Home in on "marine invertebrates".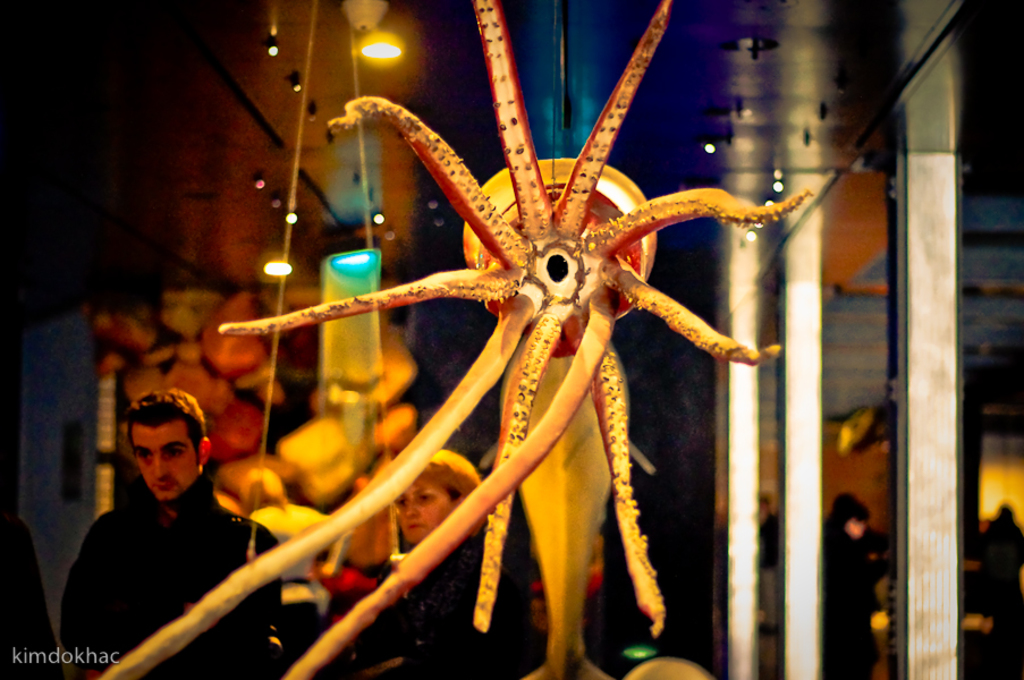
Homed in at bbox(291, 8, 805, 630).
